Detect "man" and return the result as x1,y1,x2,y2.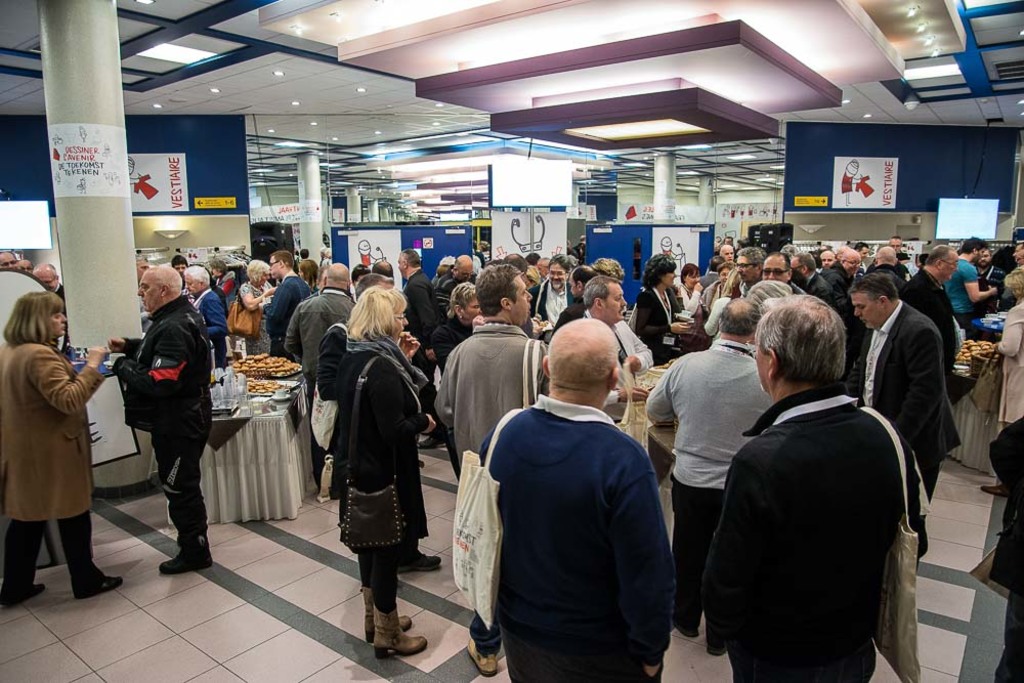
698,274,927,679.
